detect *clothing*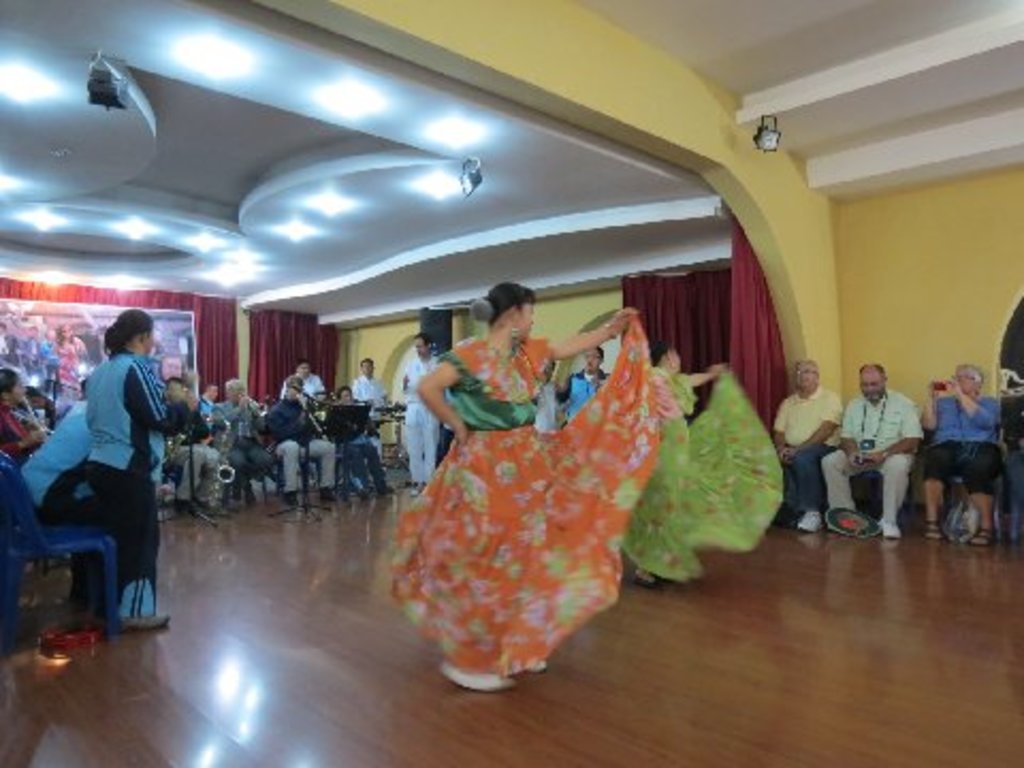
BBox(823, 386, 922, 508)
